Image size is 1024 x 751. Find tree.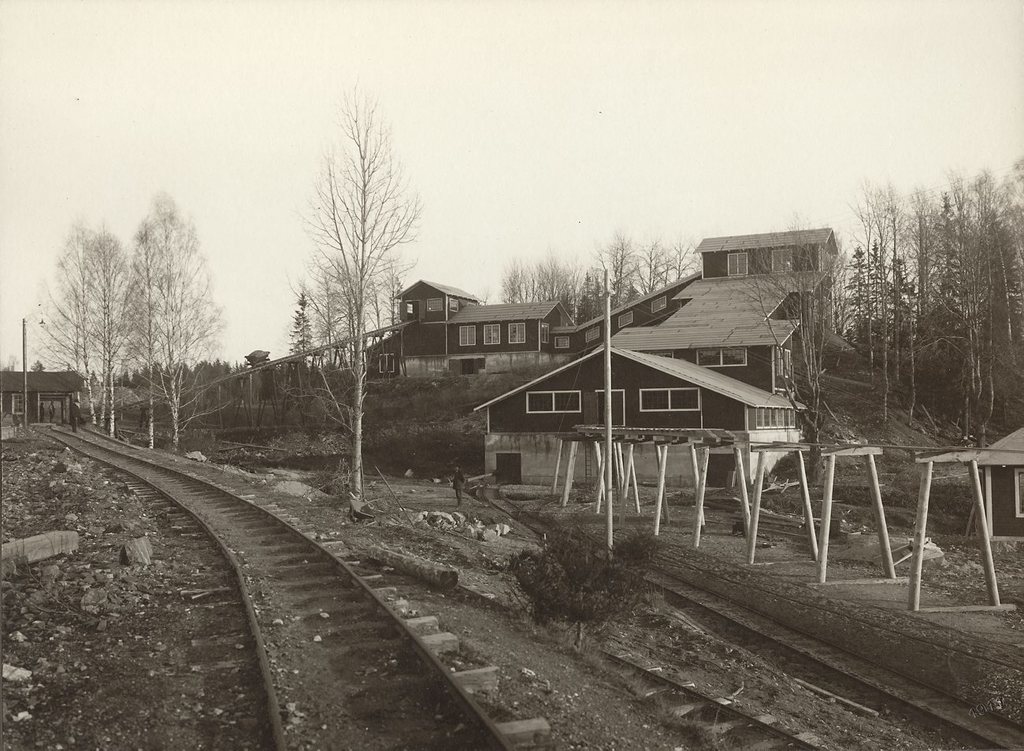
<region>35, 220, 99, 420</region>.
